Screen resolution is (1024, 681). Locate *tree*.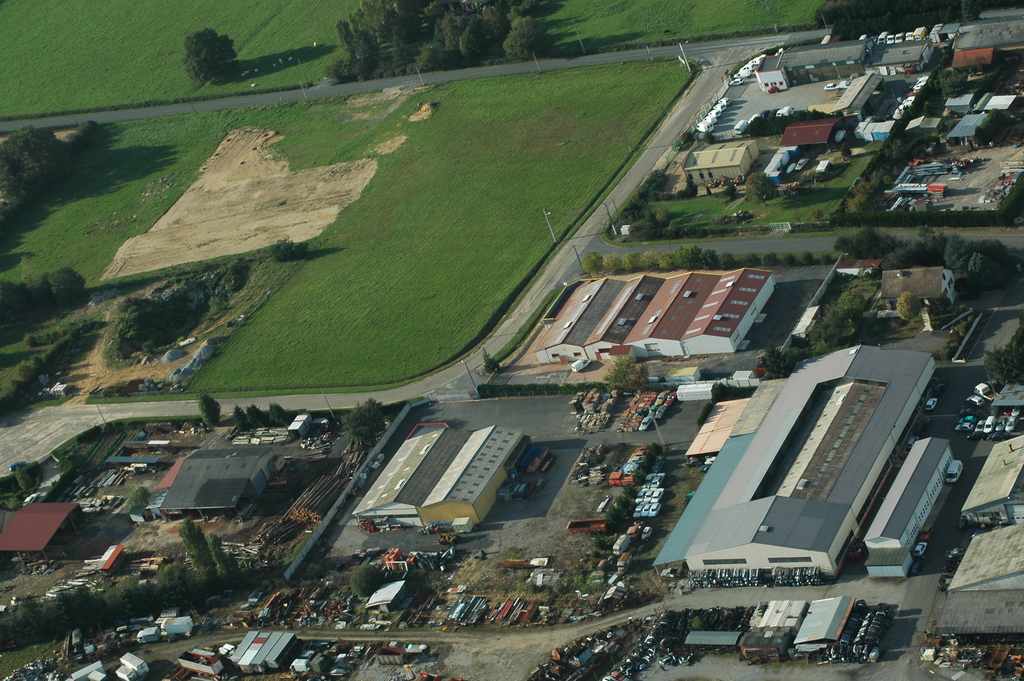
115/566/202/619.
